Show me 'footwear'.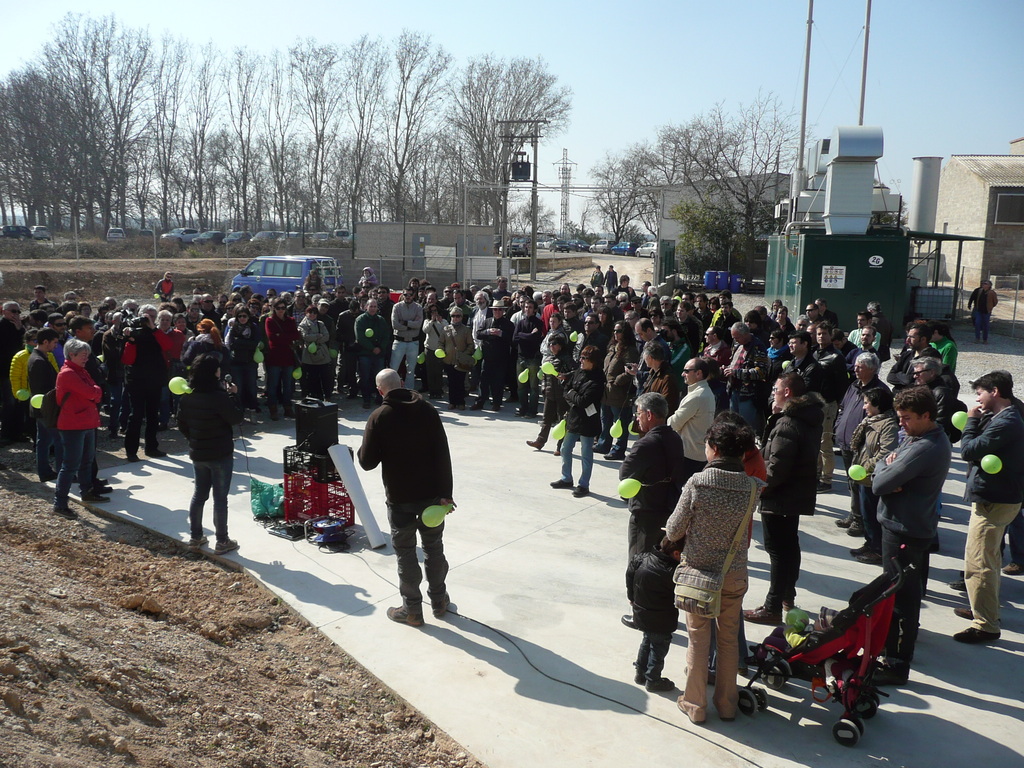
'footwear' is here: [526,436,545,451].
